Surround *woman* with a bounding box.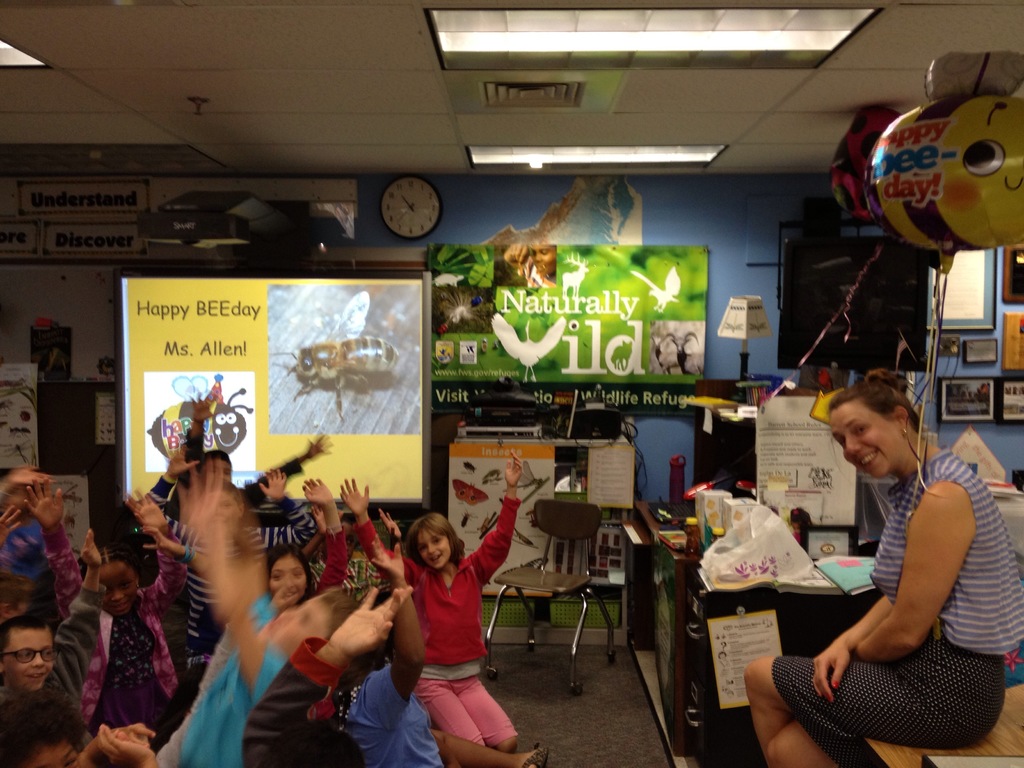
379 506 504 765.
